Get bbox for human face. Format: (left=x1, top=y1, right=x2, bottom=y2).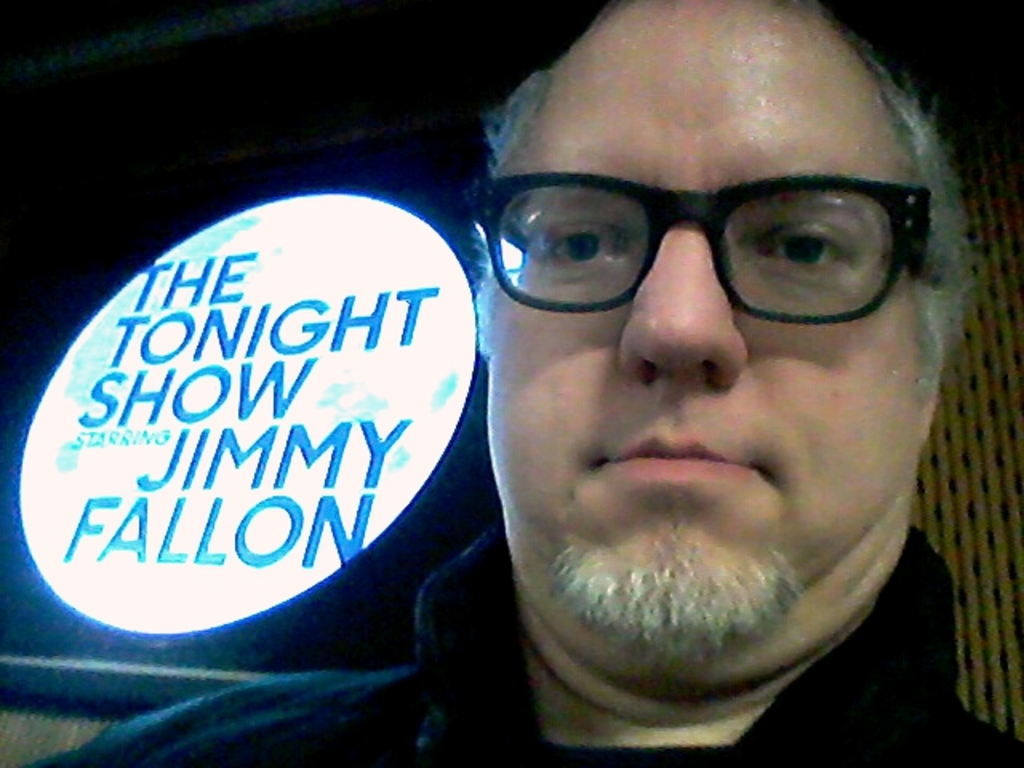
(left=493, top=0, right=922, bottom=610).
